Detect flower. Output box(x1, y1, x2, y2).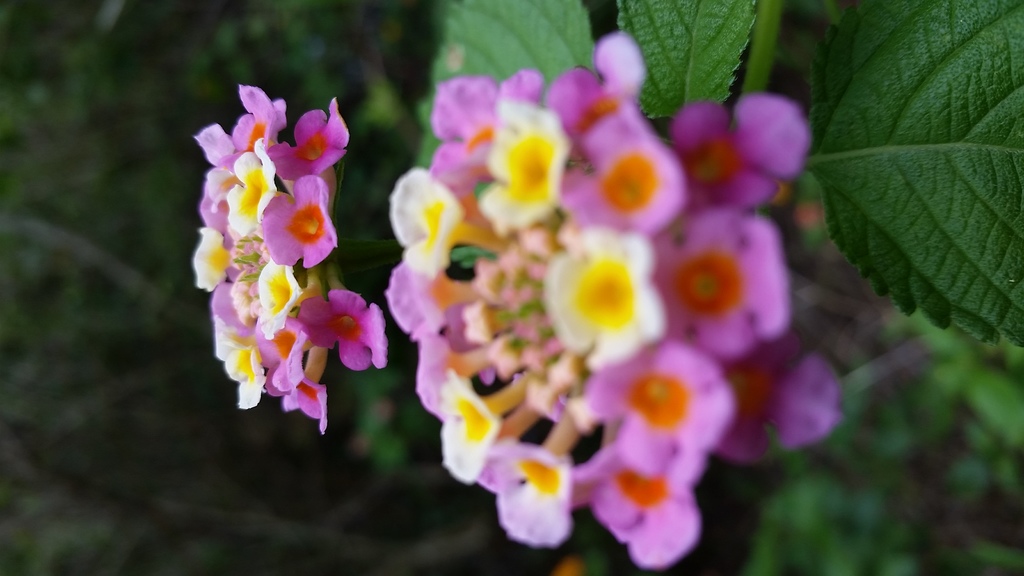
box(280, 264, 383, 380).
